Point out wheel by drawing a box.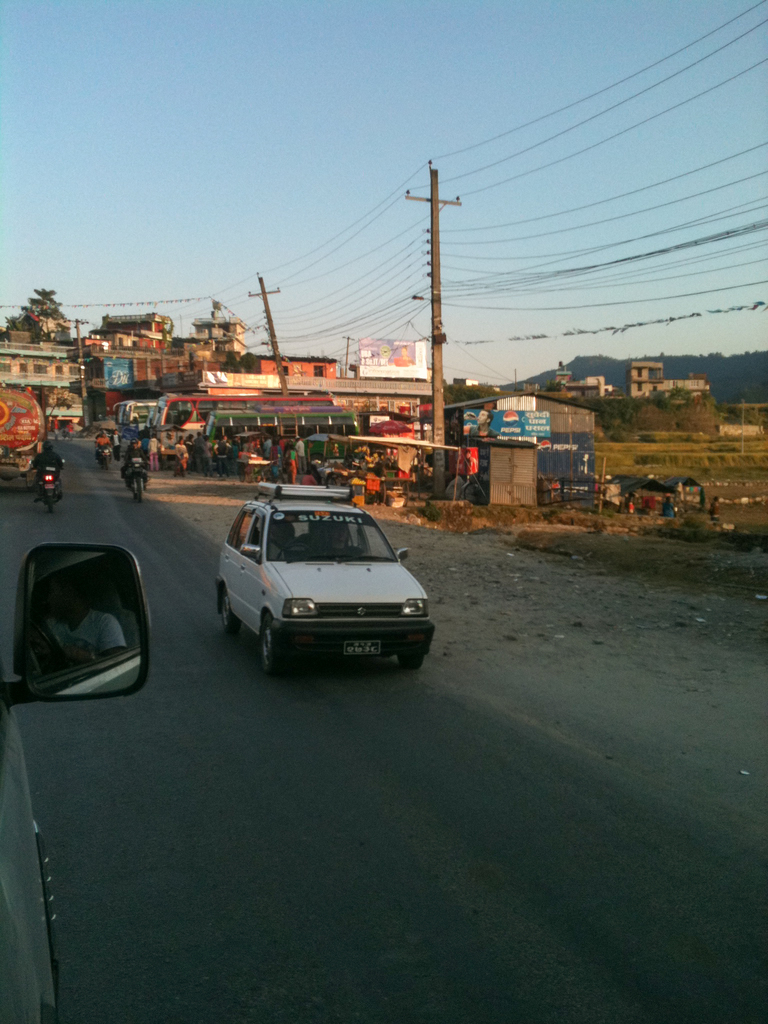
x1=250 y1=625 x2=292 y2=678.
